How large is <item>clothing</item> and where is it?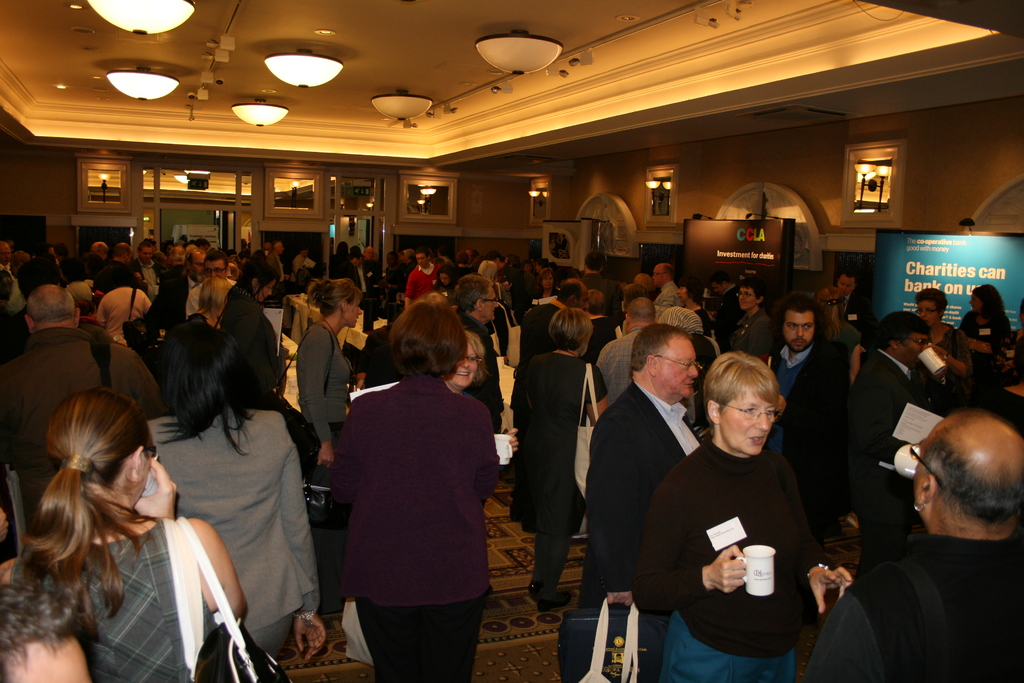
Bounding box: box=[657, 406, 833, 666].
